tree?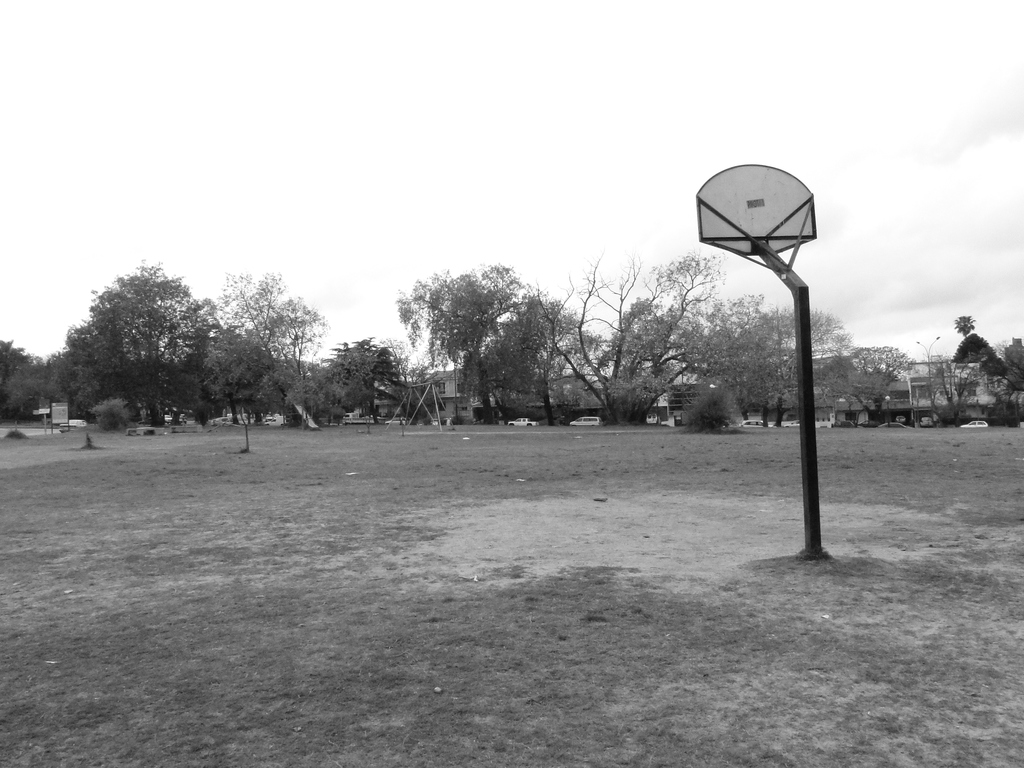
pyautogui.locateOnScreen(767, 310, 847, 426)
